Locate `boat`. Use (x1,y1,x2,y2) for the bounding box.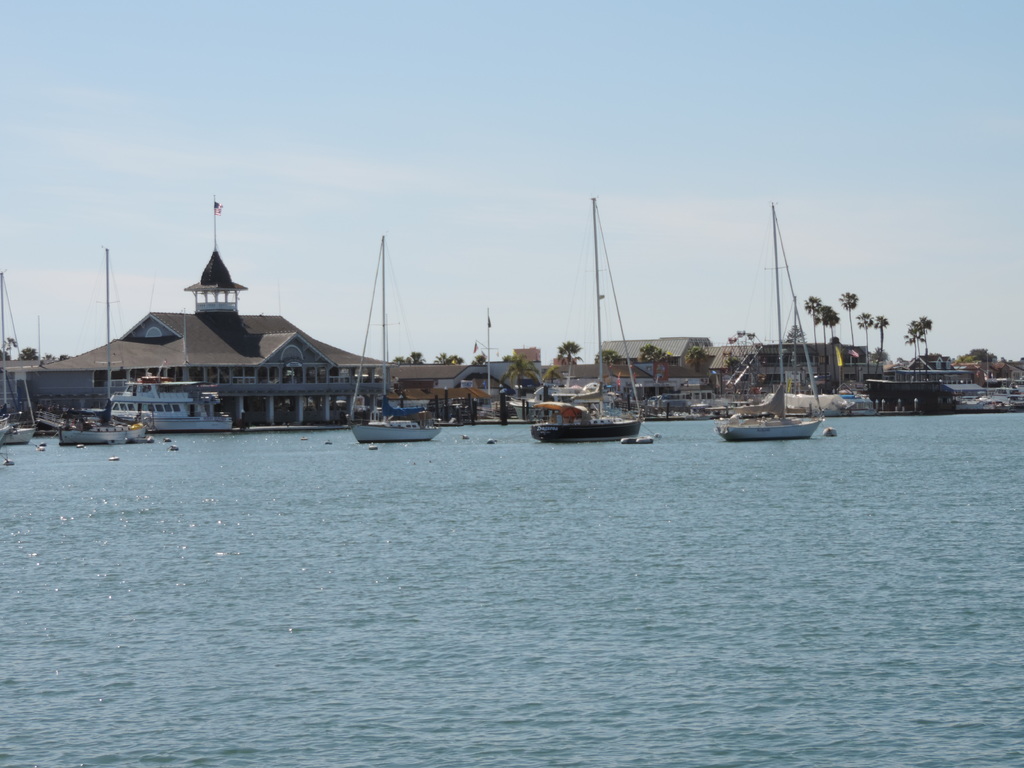
(118,365,230,431).
